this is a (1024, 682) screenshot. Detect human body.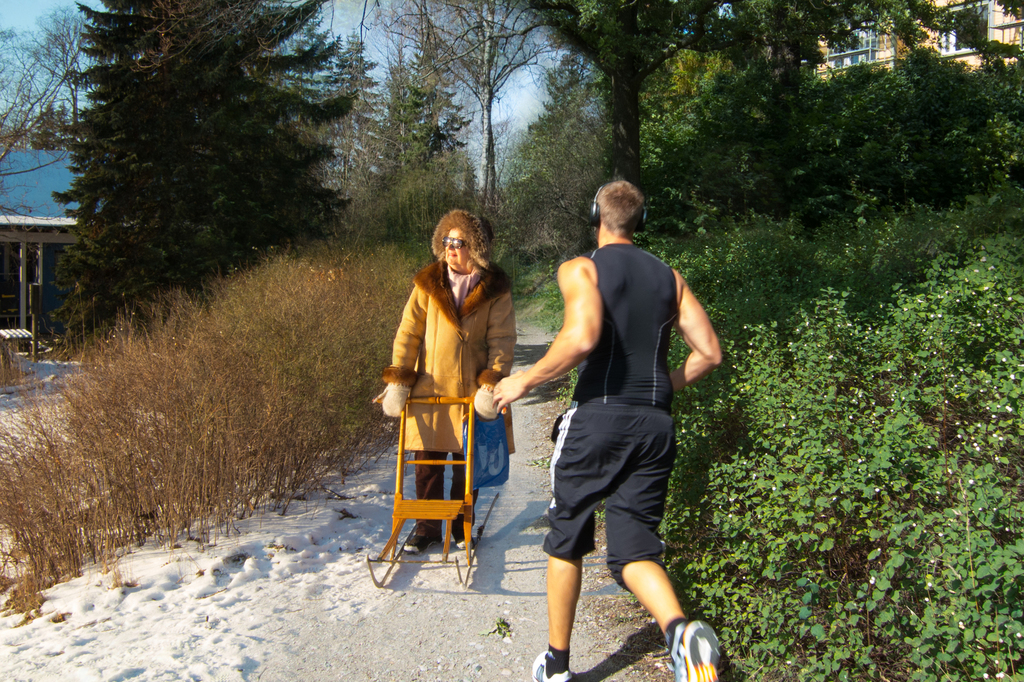
x1=371 y1=210 x2=515 y2=551.
